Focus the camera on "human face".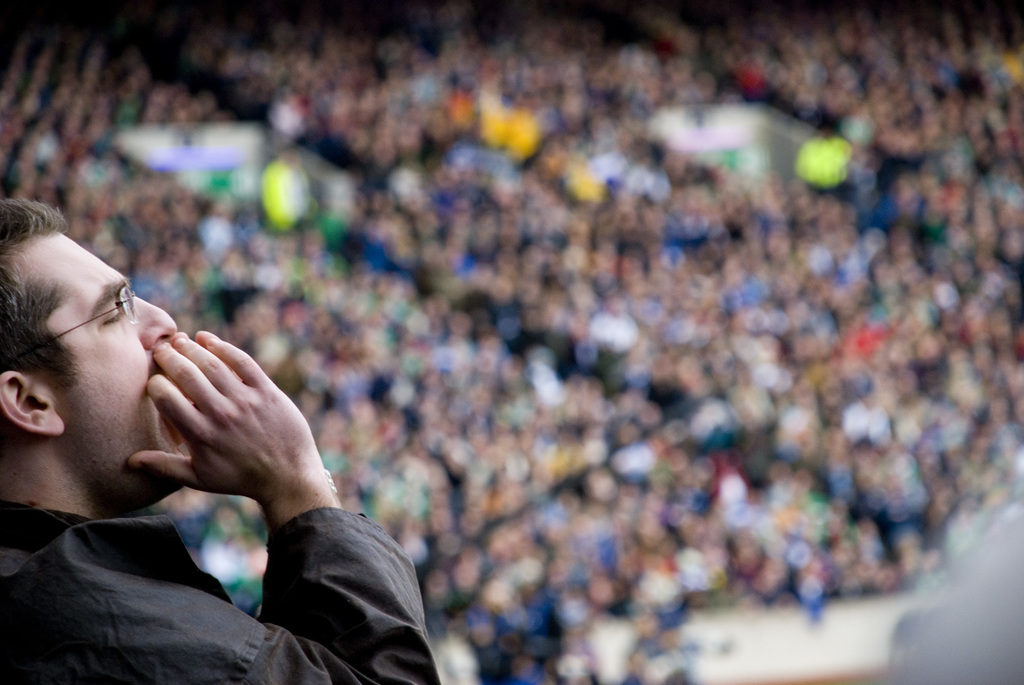
Focus region: <region>12, 230, 209, 512</region>.
